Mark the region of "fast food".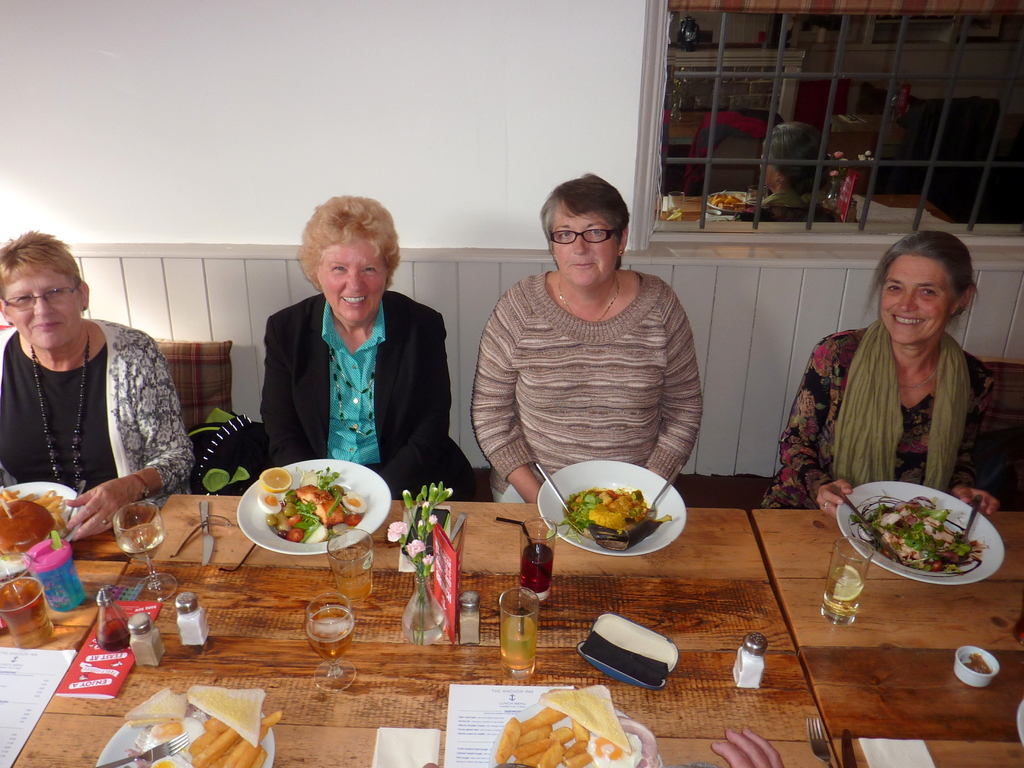
Region: {"left": 148, "top": 718, "right": 184, "bottom": 743}.
